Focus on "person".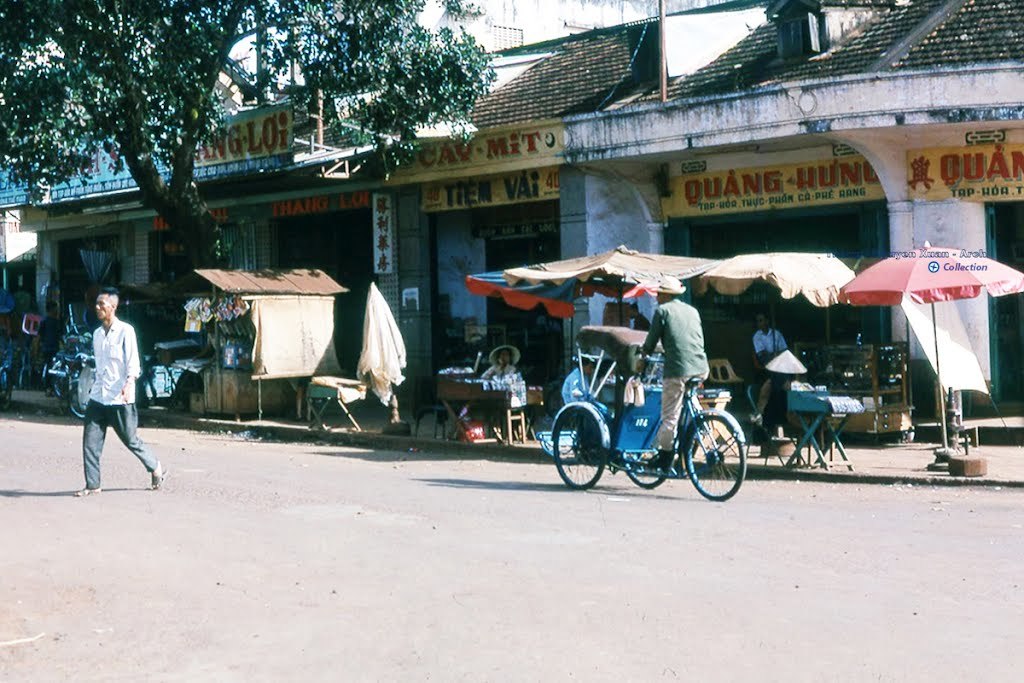
Focused at box=[757, 349, 823, 437].
